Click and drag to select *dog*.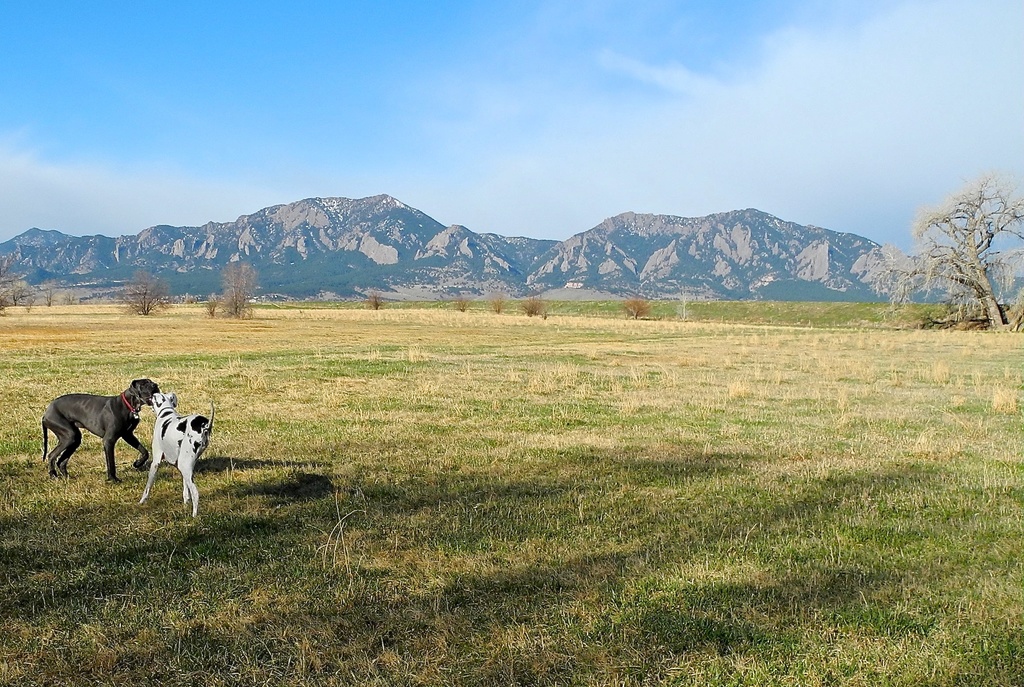
Selection: (x1=40, y1=381, x2=160, y2=486).
